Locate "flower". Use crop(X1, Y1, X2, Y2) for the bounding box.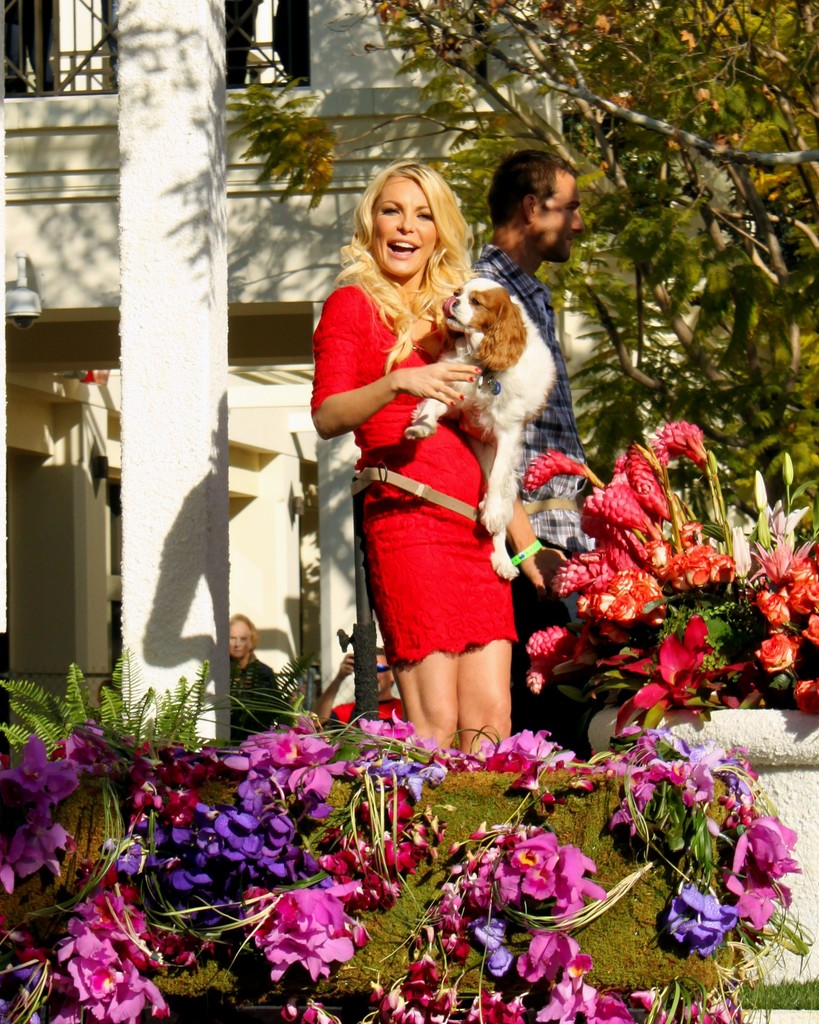
crop(662, 888, 729, 949).
